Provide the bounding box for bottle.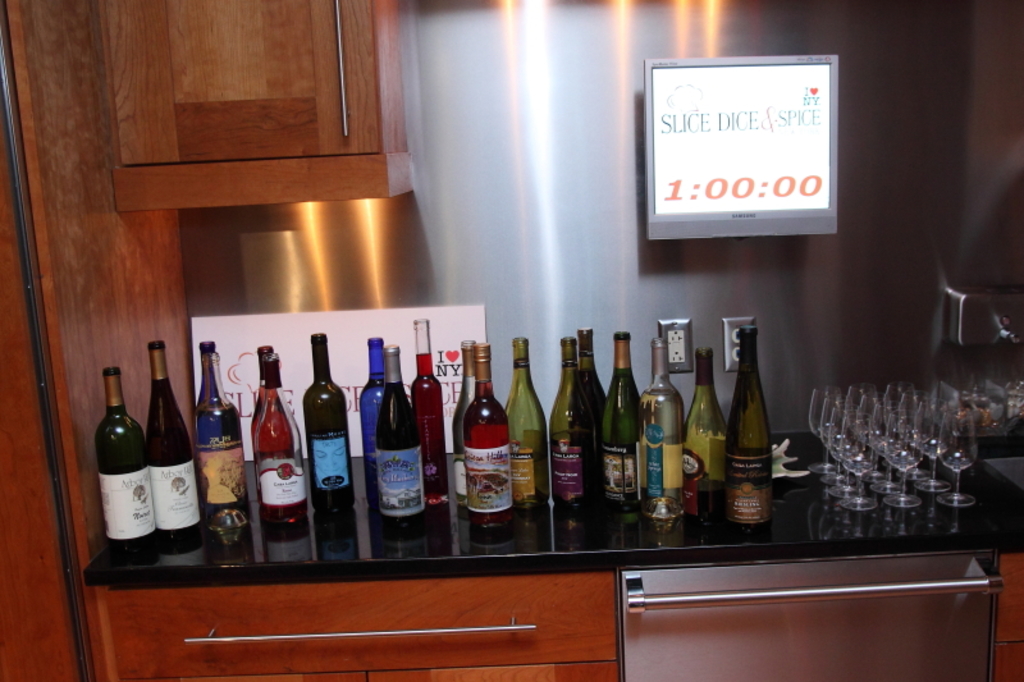
{"left": 298, "top": 333, "right": 352, "bottom": 499}.
